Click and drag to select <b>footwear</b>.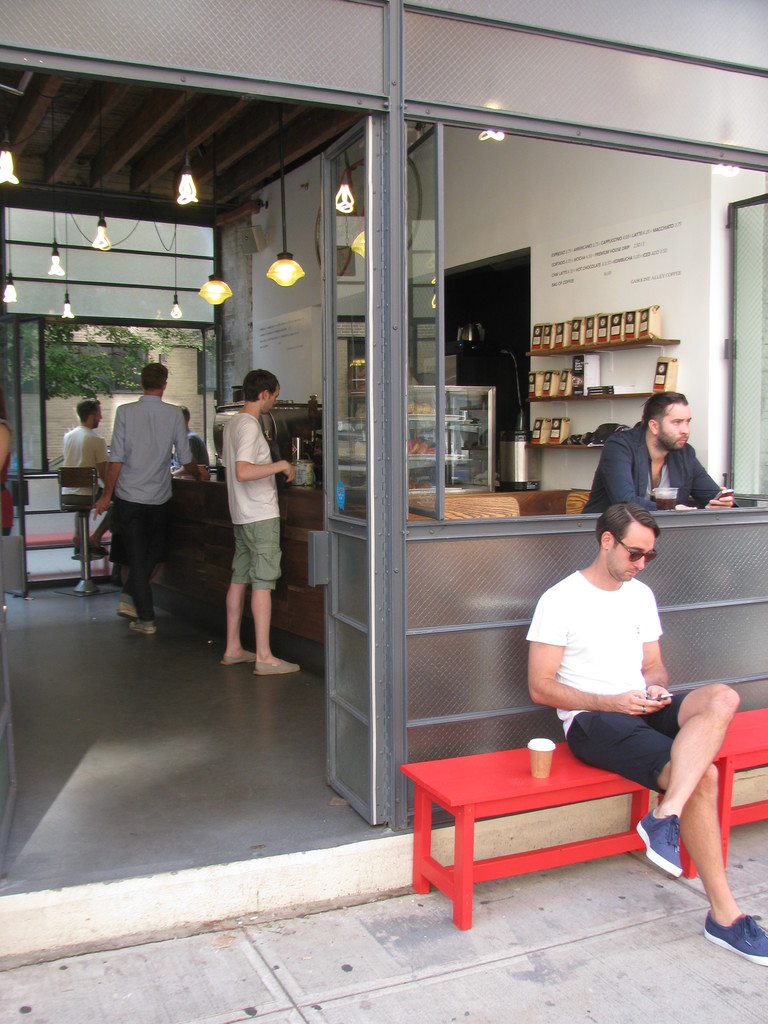
Selection: (634, 808, 685, 874).
